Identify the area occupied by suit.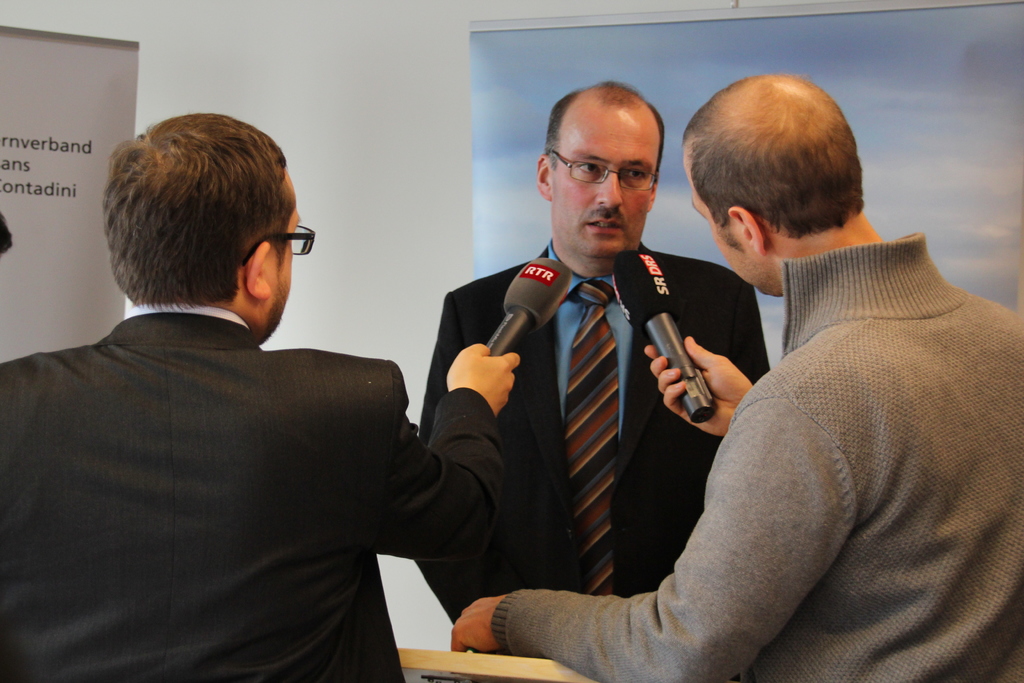
Area: {"left": 0, "top": 299, "right": 504, "bottom": 682}.
